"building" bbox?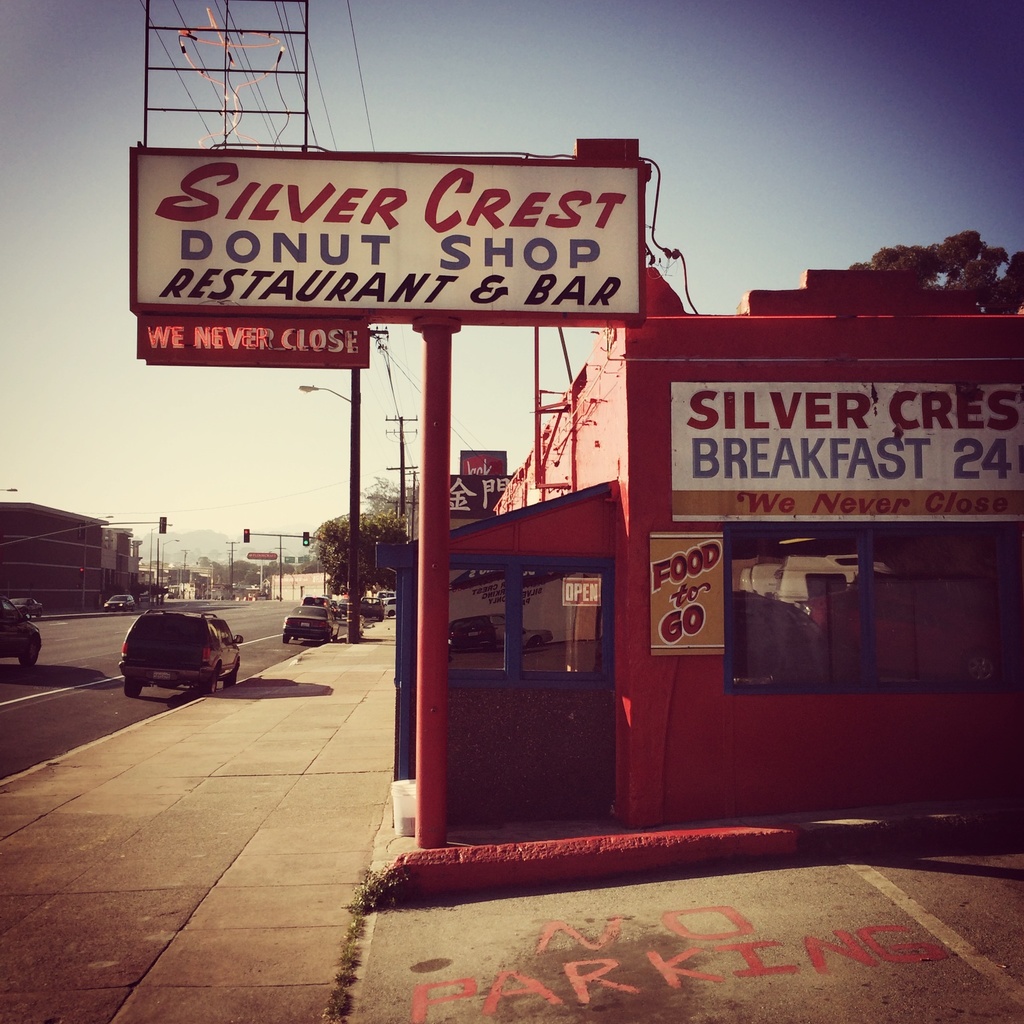
bbox(0, 501, 145, 613)
